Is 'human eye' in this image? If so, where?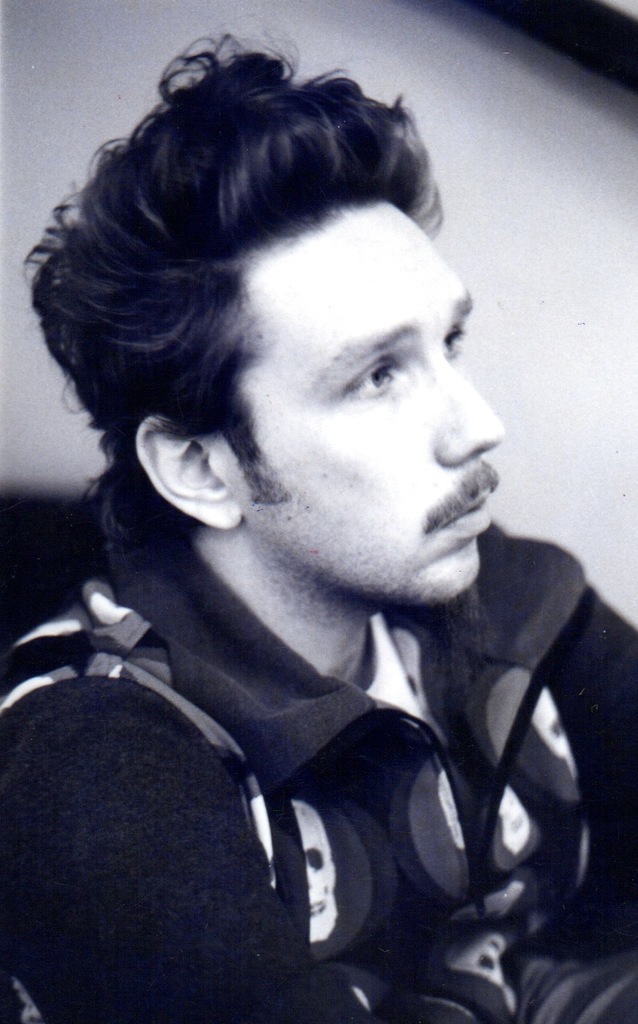
Yes, at crop(444, 320, 467, 355).
